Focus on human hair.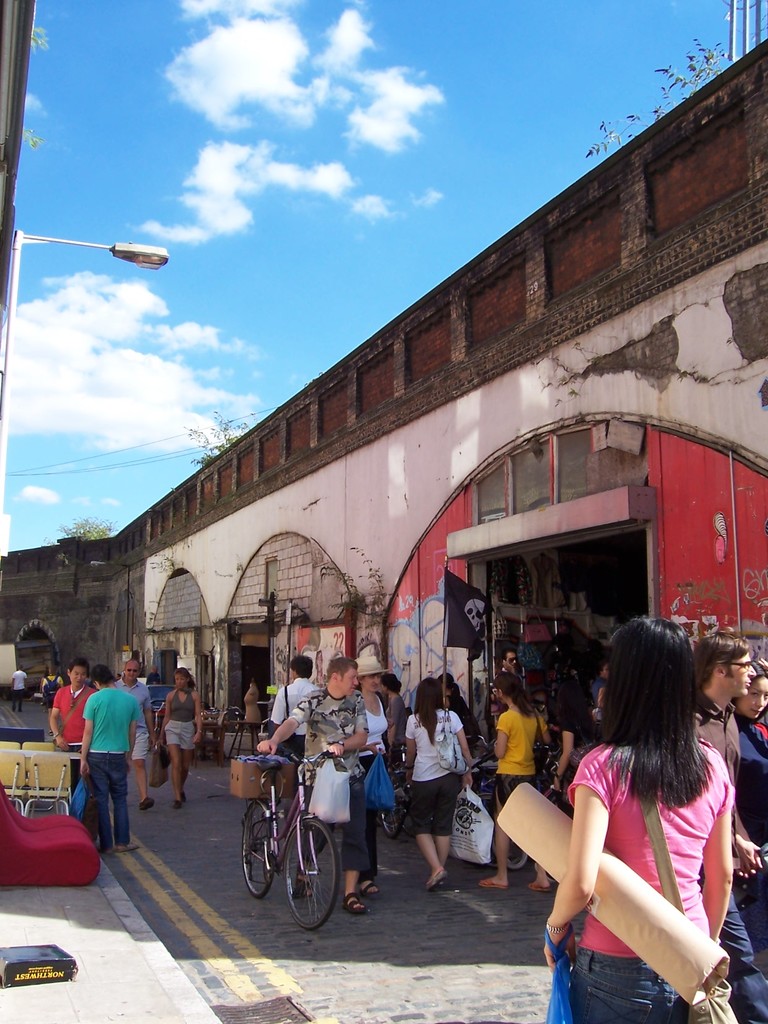
Focused at x1=69 y1=659 x2=88 y2=671.
